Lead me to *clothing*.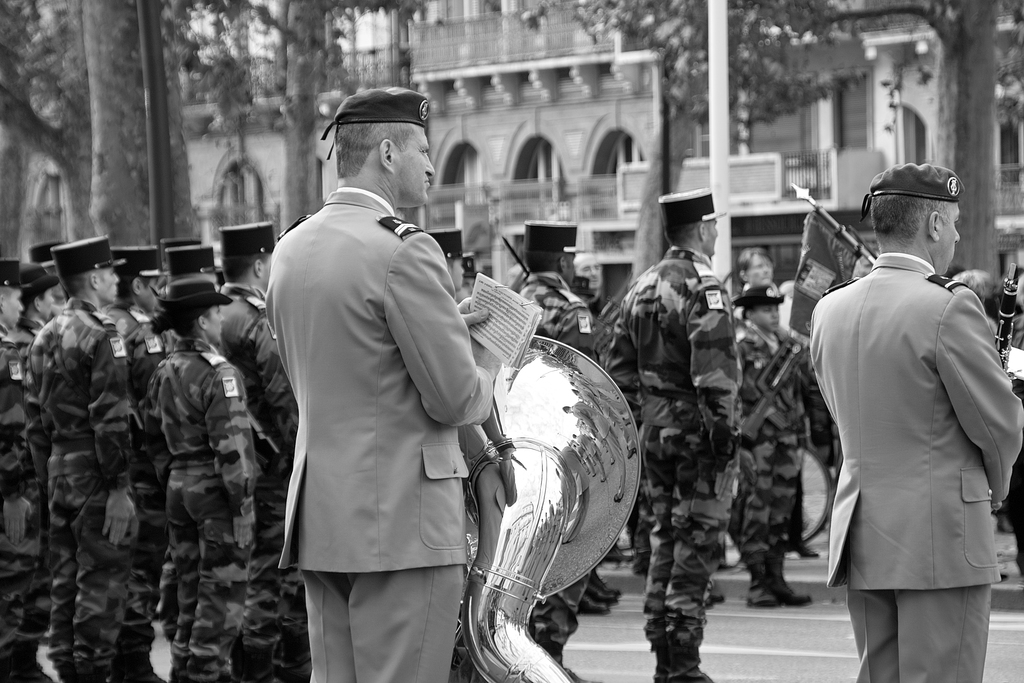
Lead to (x1=810, y1=254, x2=1023, y2=682).
